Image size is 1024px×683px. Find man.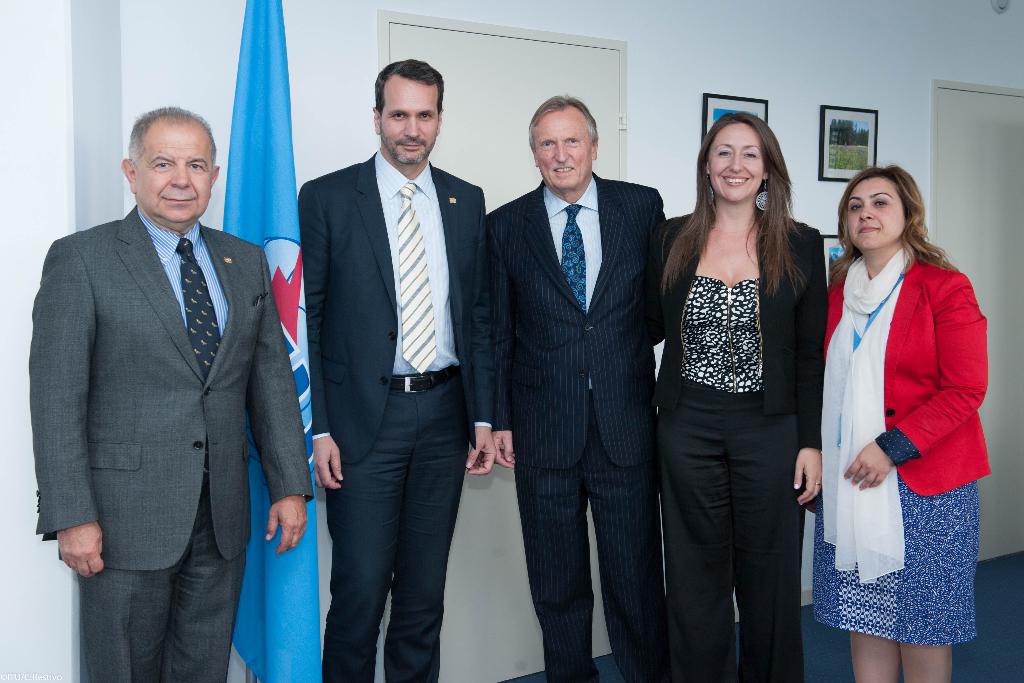
(297, 60, 496, 682).
